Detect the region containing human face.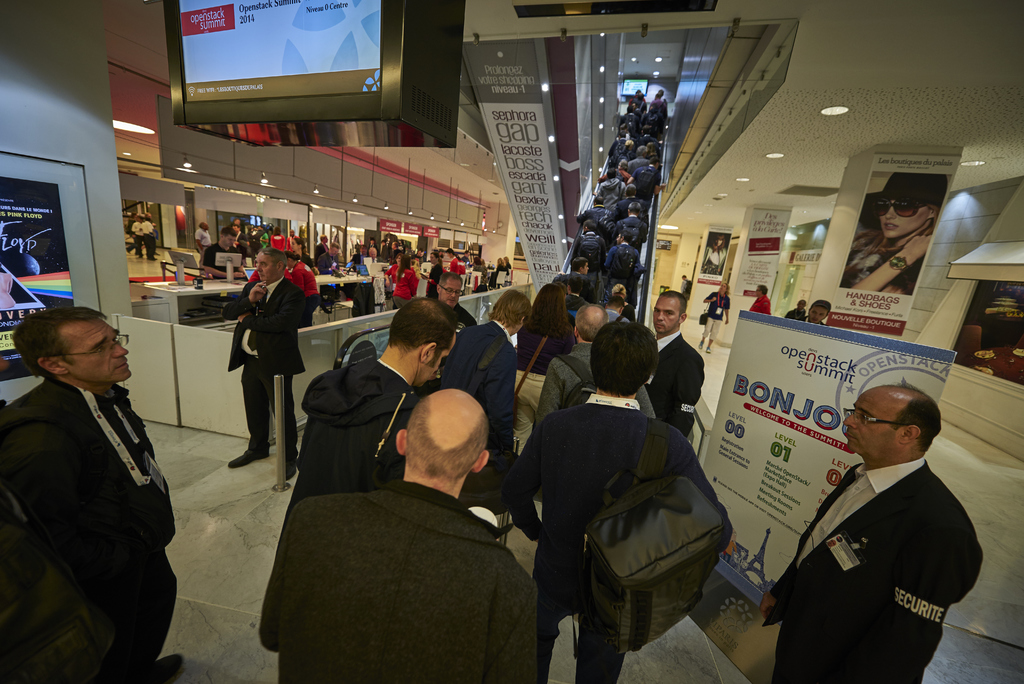
x1=719, y1=284, x2=728, y2=293.
